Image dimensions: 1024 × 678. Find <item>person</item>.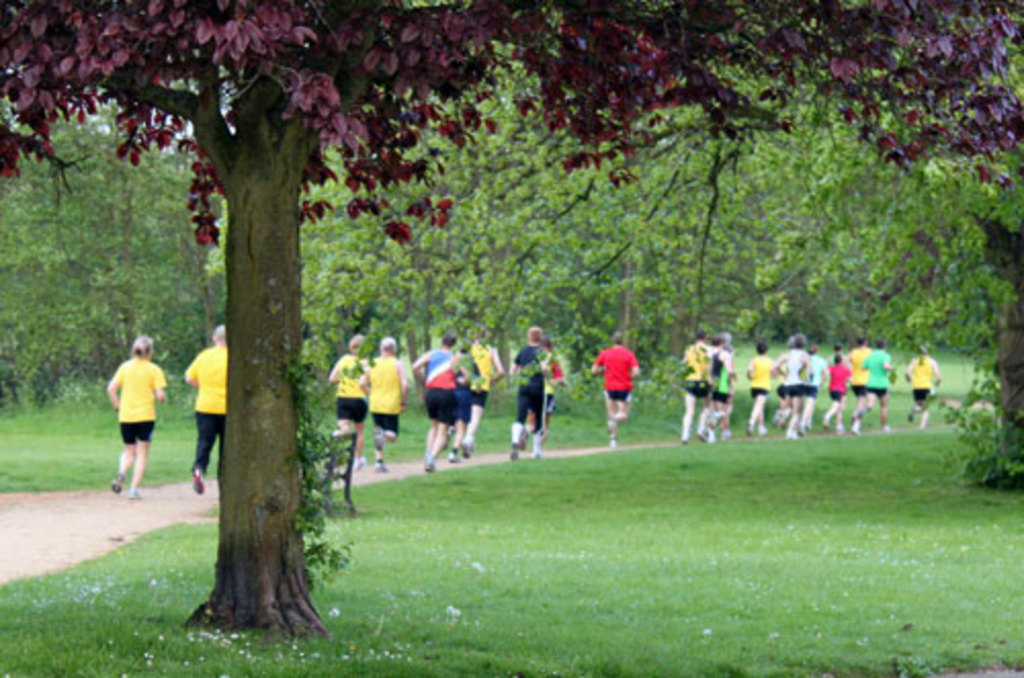
94,330,158,498.
